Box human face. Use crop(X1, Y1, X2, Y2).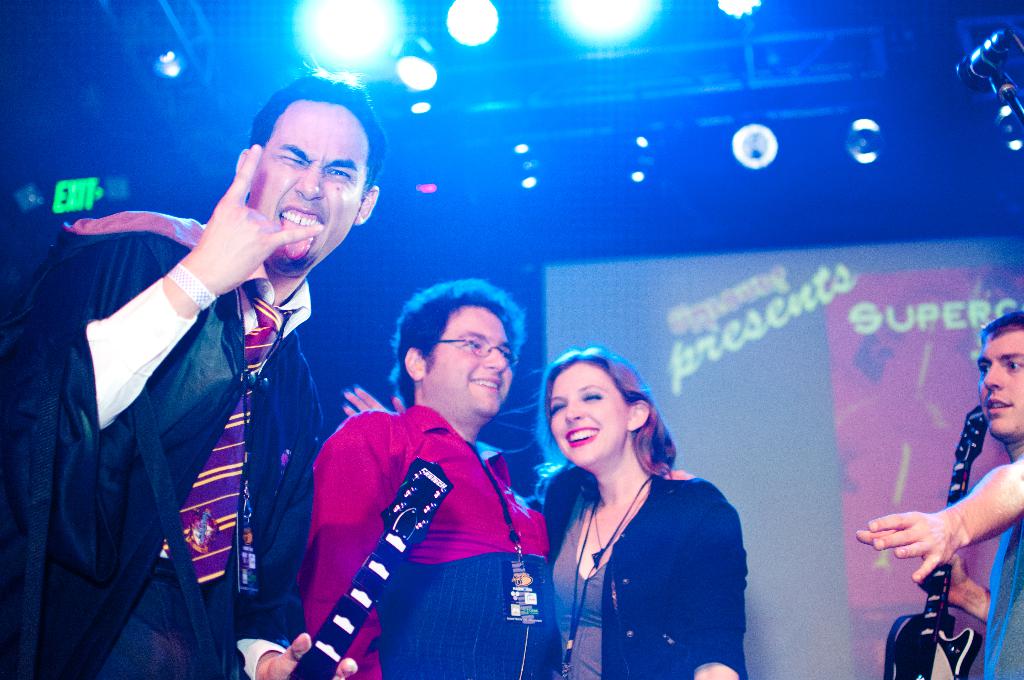
crop(246, 101, 363, 271).
